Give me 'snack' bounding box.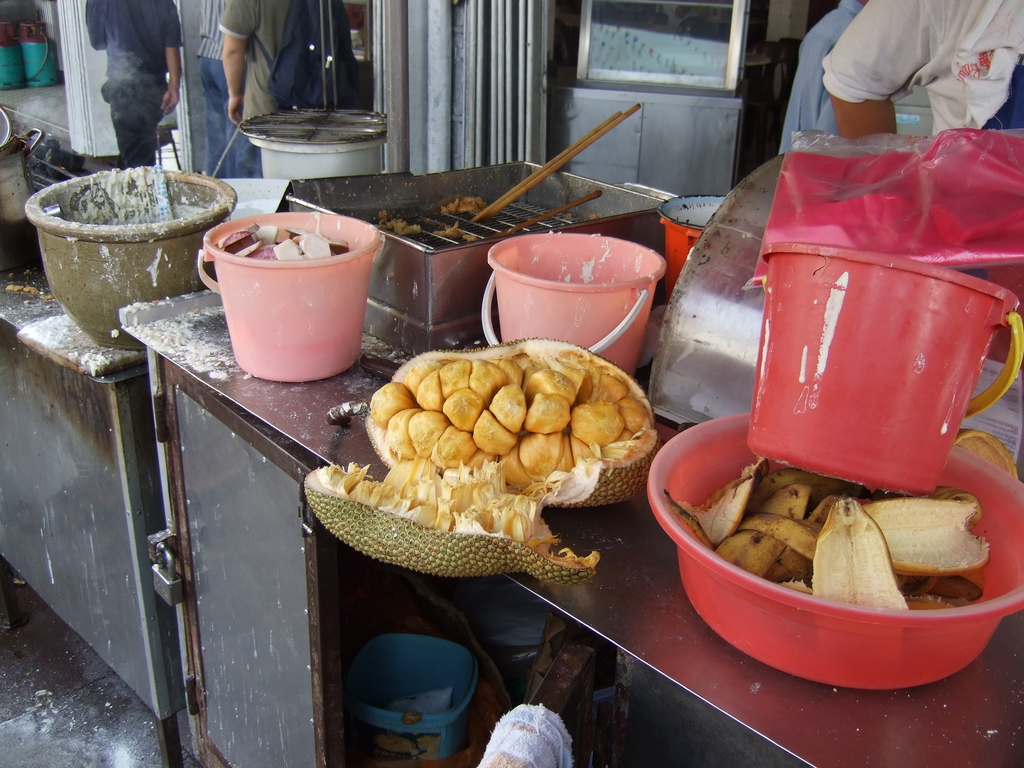
l=372, t=341, r=657, b=492.
